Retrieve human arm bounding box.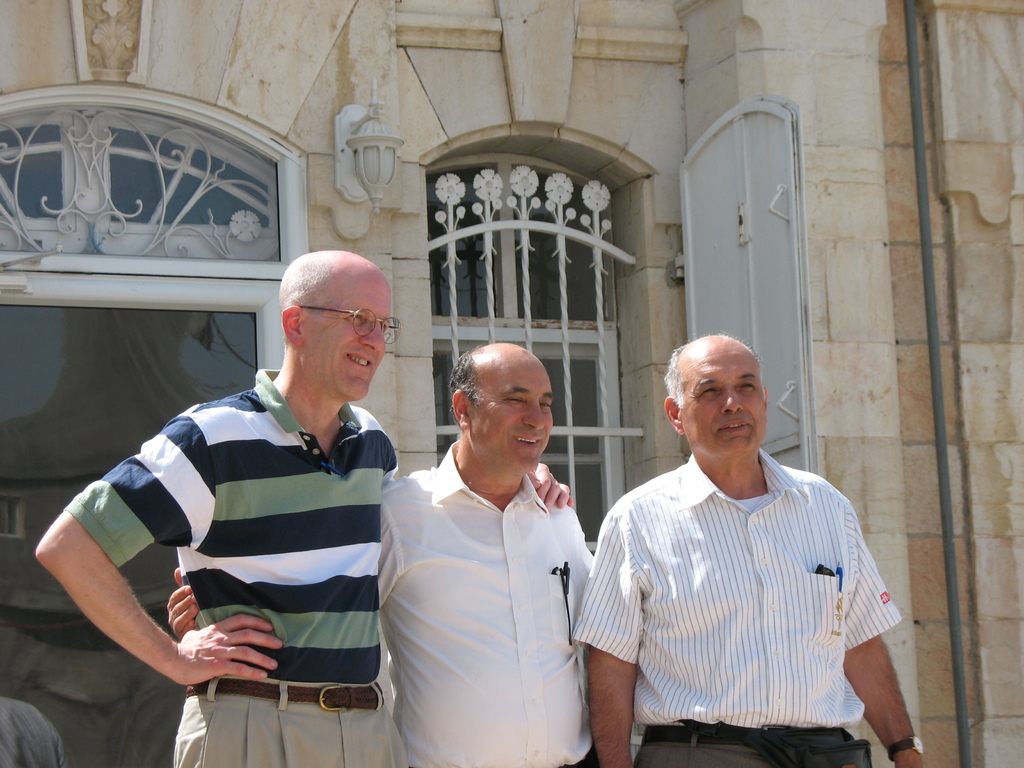
Bounding box: left=522, top=452, right=571, bottom=506.
